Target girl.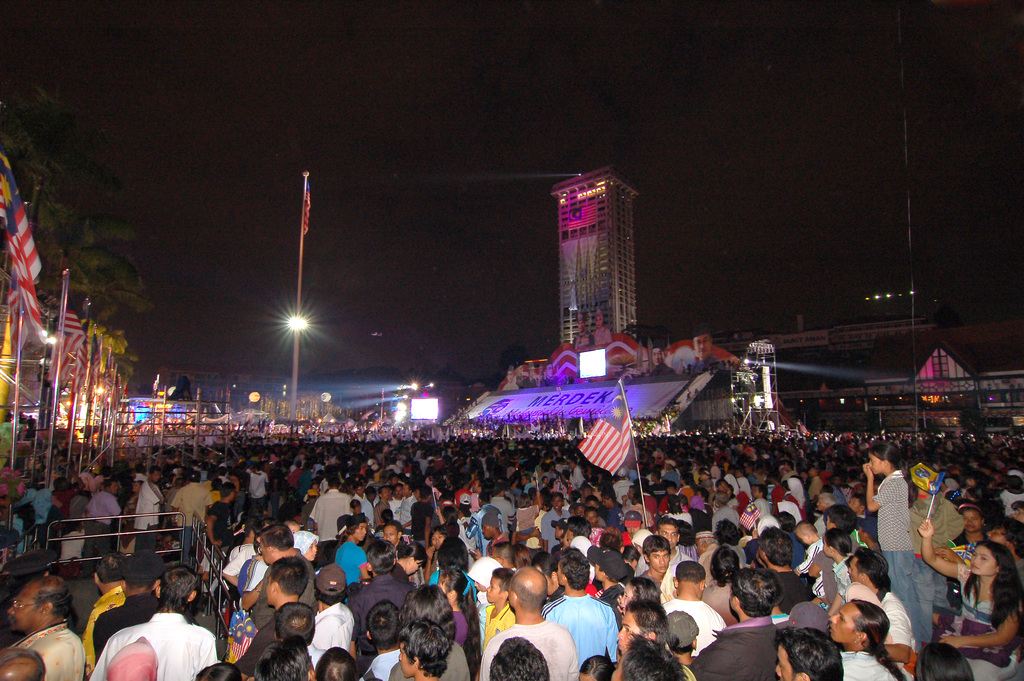
Target region: box(605, 605, 678, 664).
